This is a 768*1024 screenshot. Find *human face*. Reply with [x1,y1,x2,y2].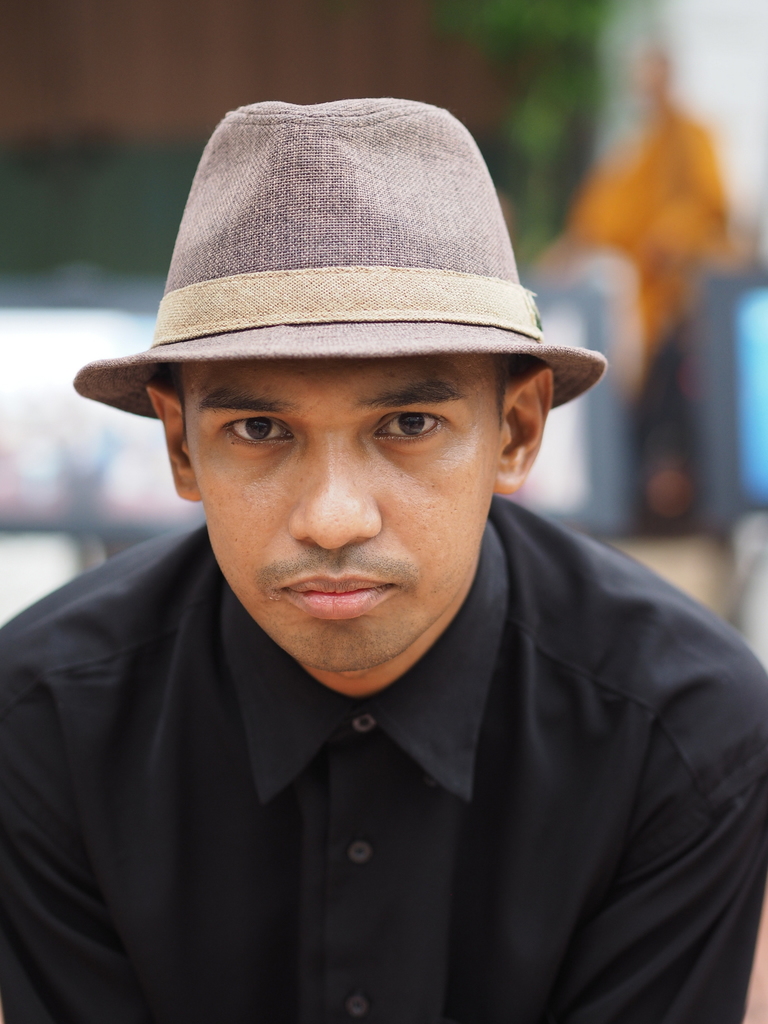
[176,349,503,673].
